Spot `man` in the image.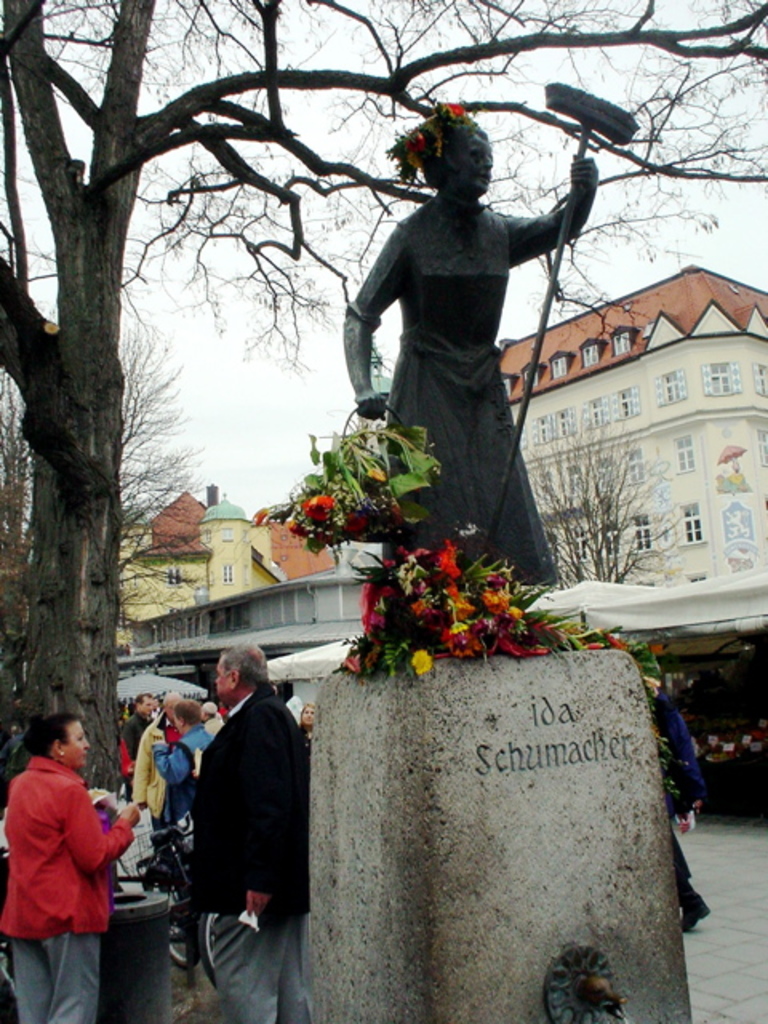
`man` found at {"left": 194, "top": 694, "right": 216, "bottom": 738}.
